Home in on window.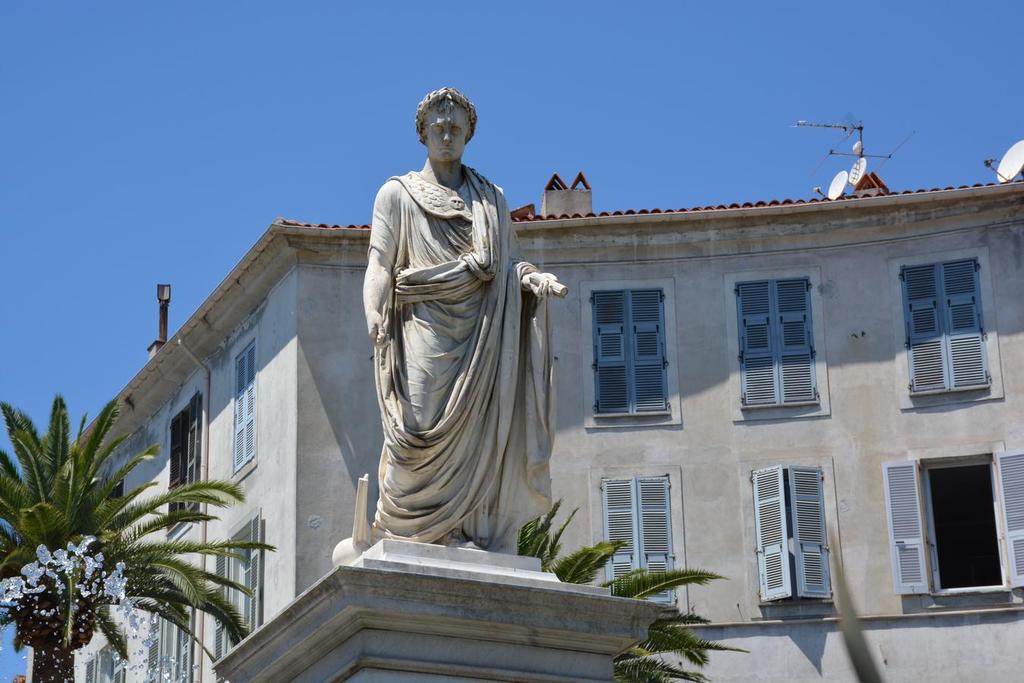
Homed in at rect(229, 335, 263, 487).
